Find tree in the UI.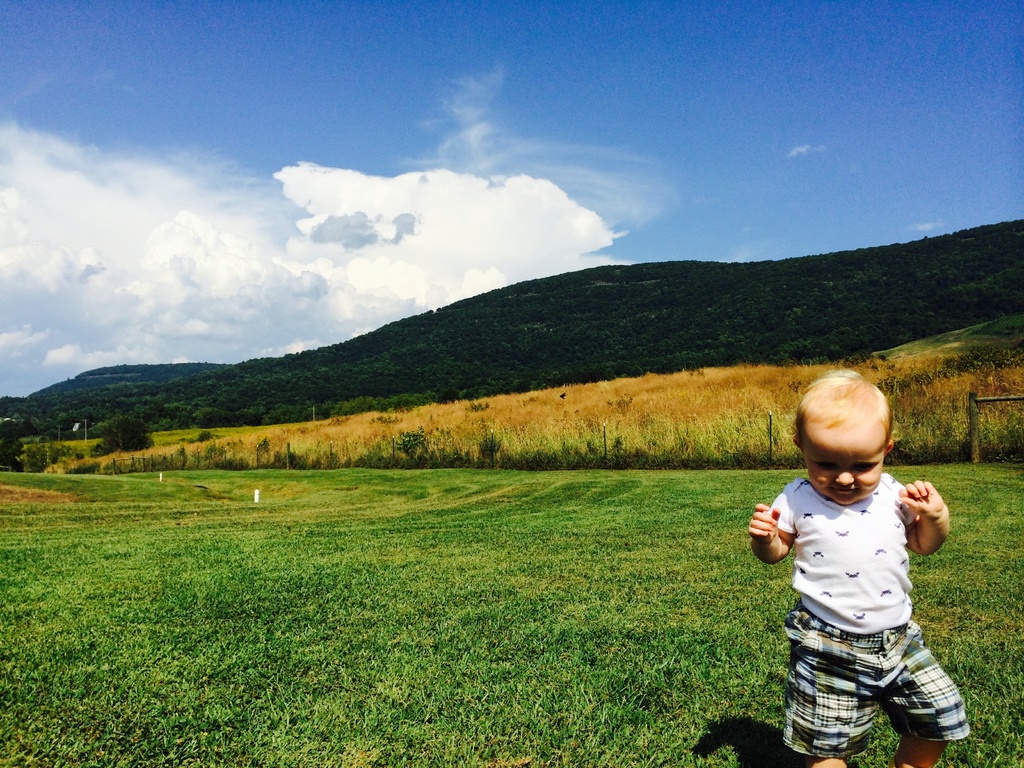
UI element at crop(84, 415, 158, 457).
